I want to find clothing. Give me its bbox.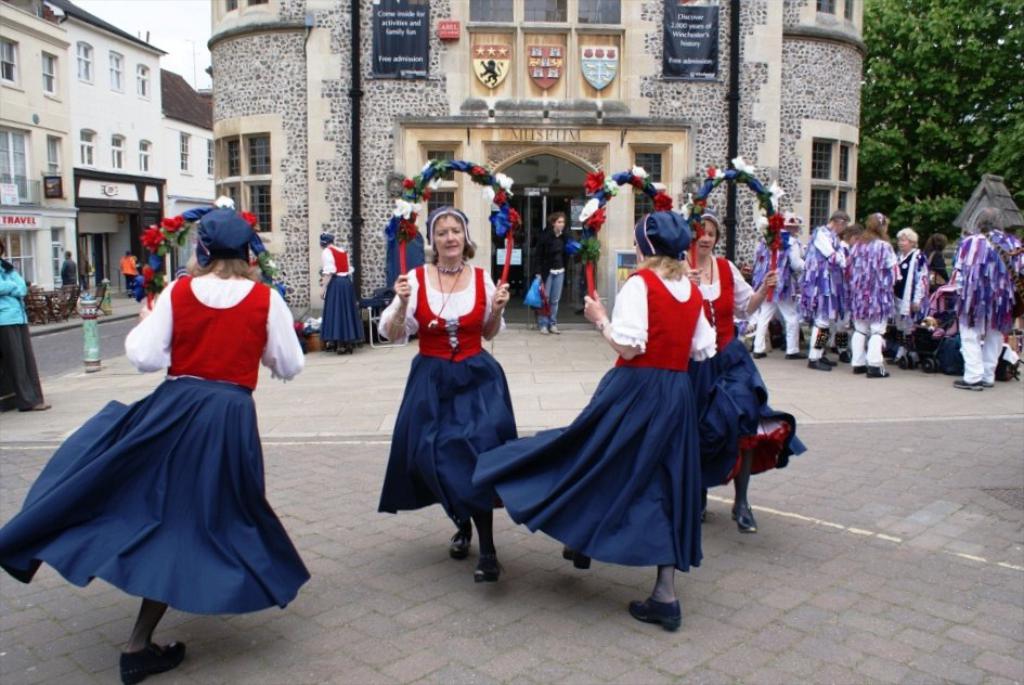
bbox=[364, 264, 519, 507].
